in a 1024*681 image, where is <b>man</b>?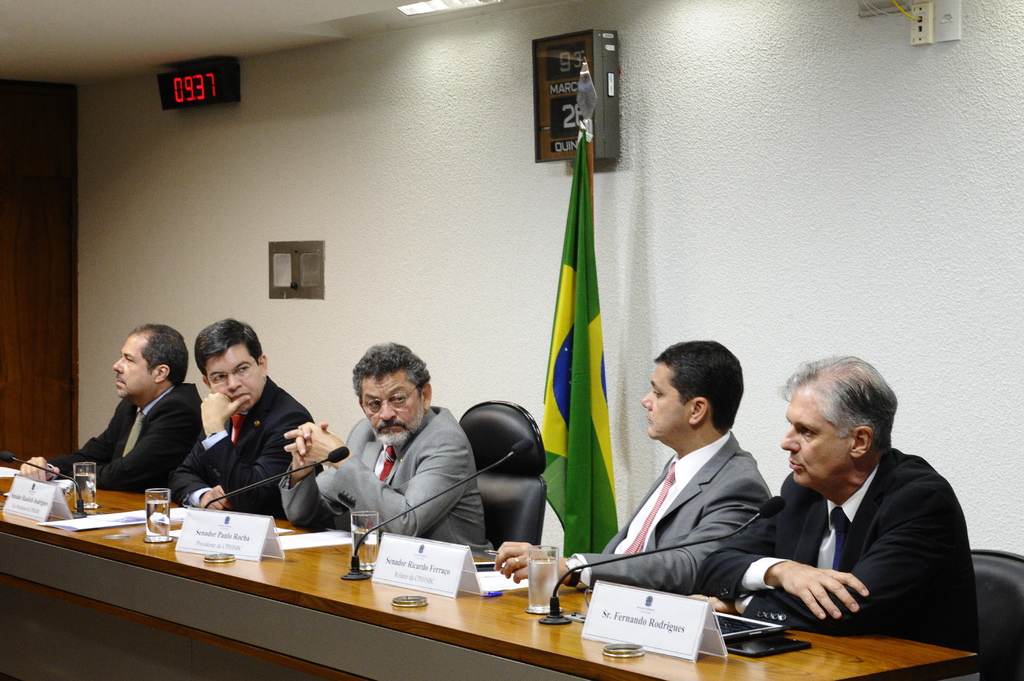
region(492, 340, 776, 586).
